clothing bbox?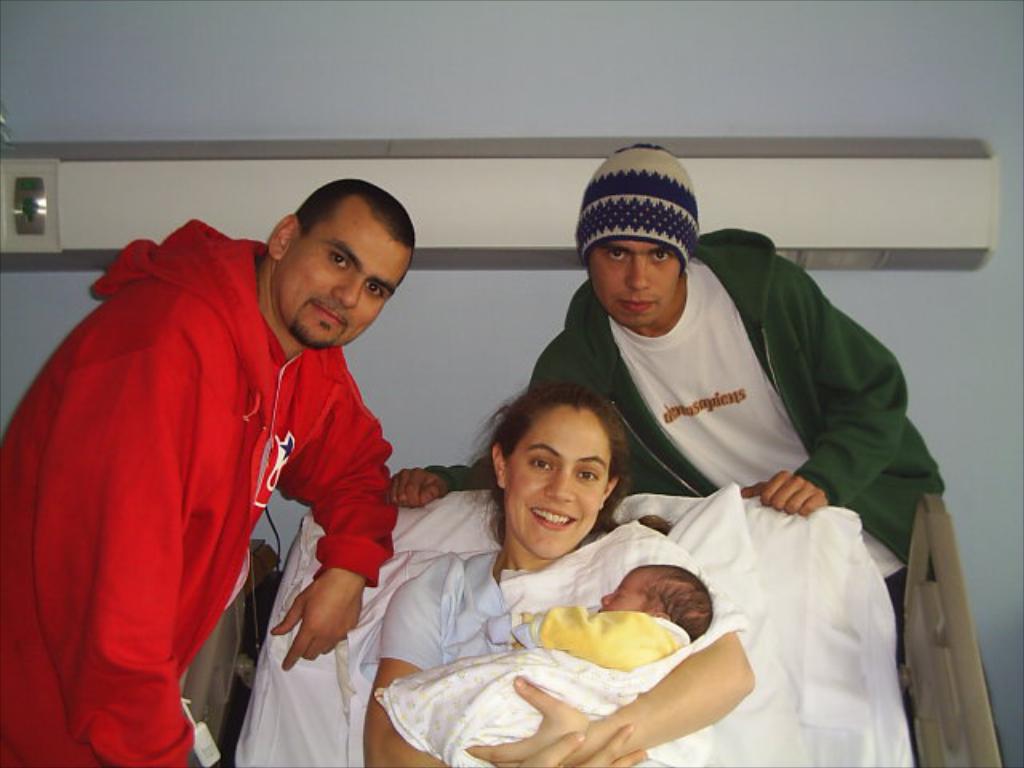
{"left": 576, "top": 144, "right": 701, "bottom": 277}
